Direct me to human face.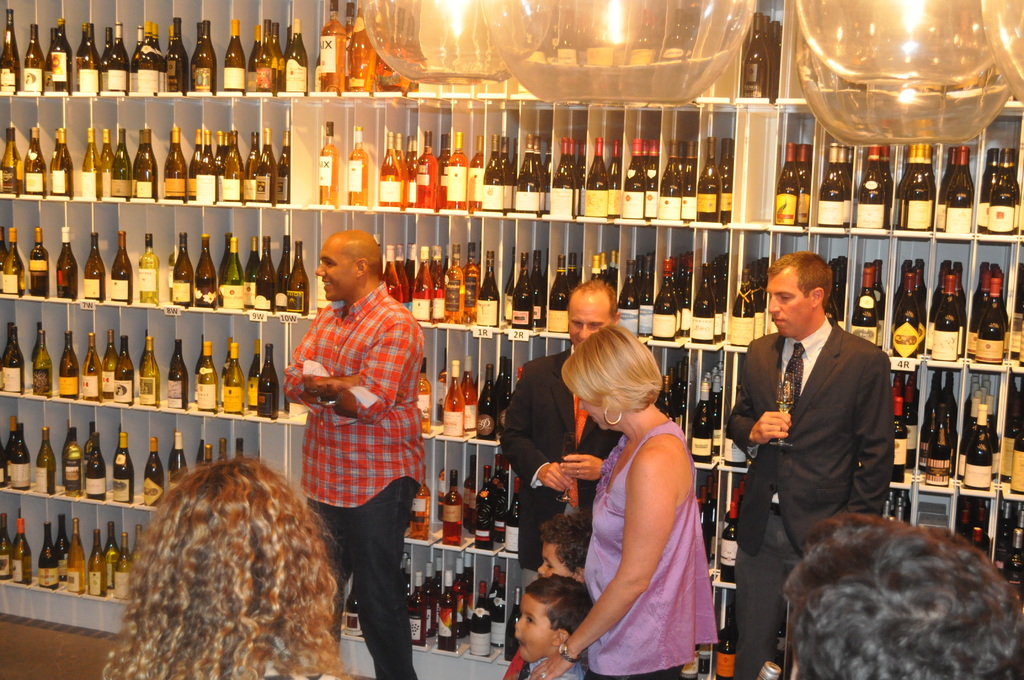
Direction: 514,589,555,662.
